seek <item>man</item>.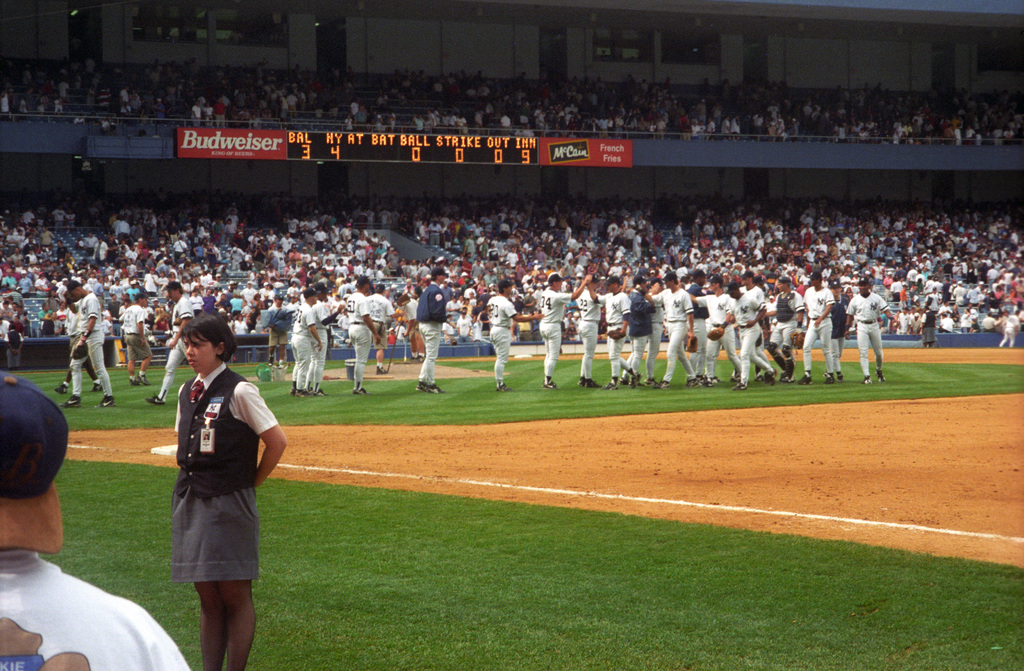
(0,371,202,670).
